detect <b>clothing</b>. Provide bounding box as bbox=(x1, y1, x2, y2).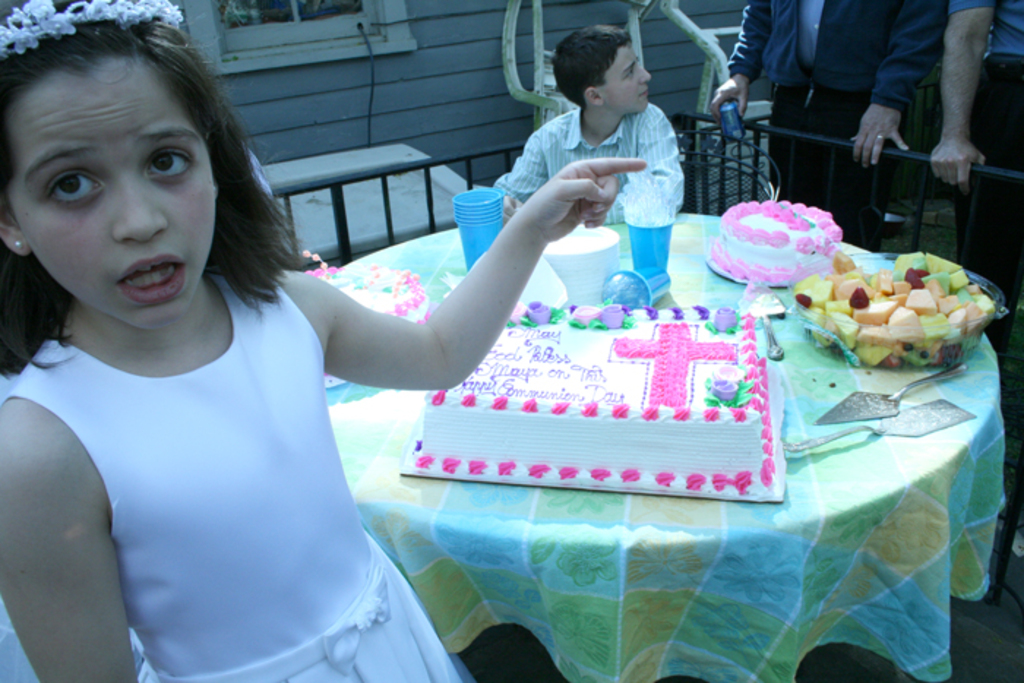
bbox=(486, 105, 682, 238).
